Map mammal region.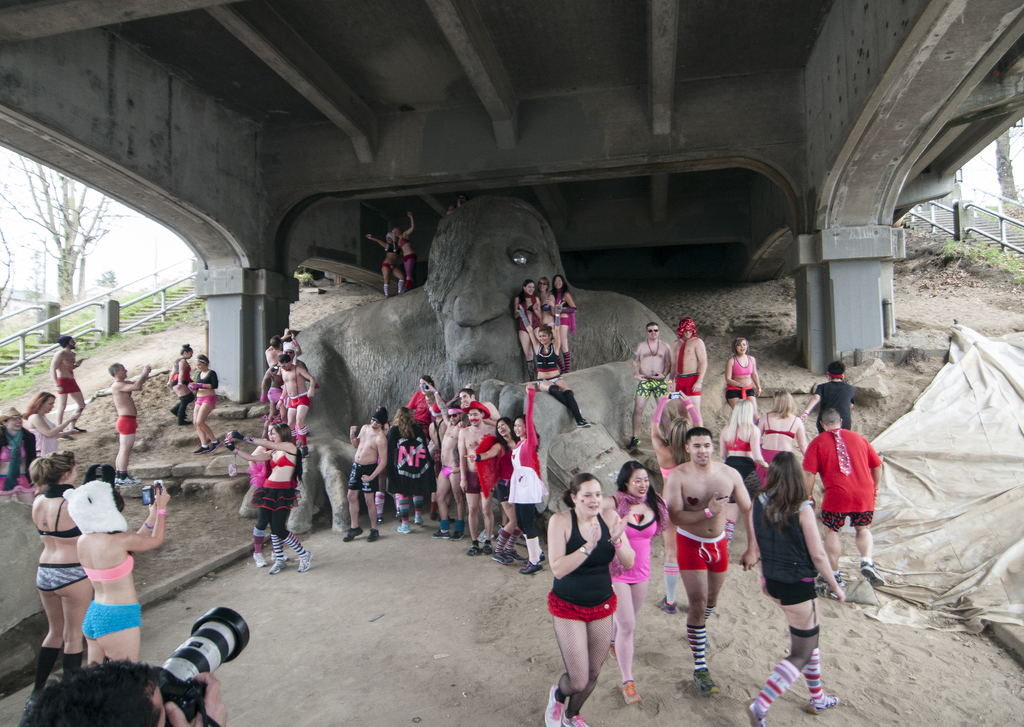
Mapped to (x1=798, y1=407, x2=888, y2=592).
